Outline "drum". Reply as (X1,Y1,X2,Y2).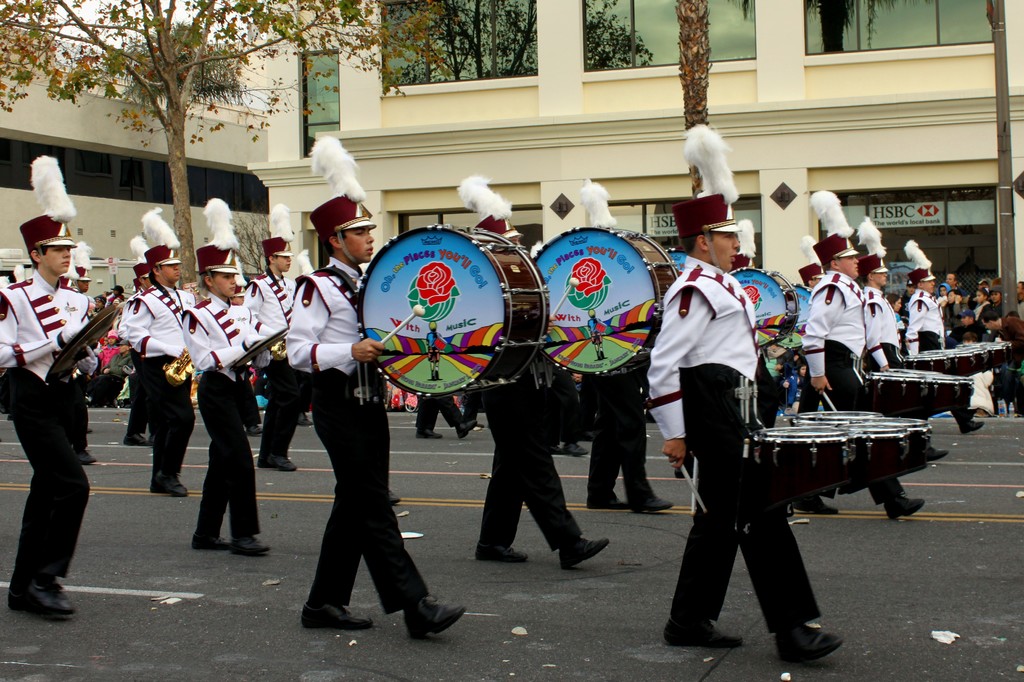
(665,242,691,275).
